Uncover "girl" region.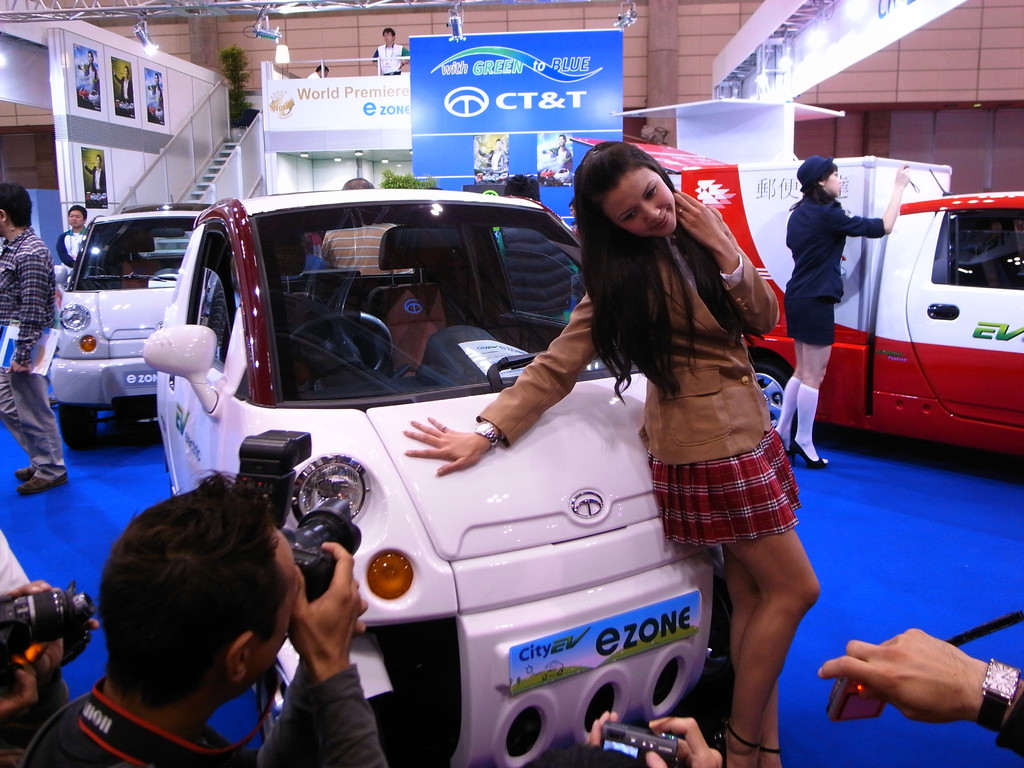
Uncovered: (left=401, top=138, right=820, bottom=767).
